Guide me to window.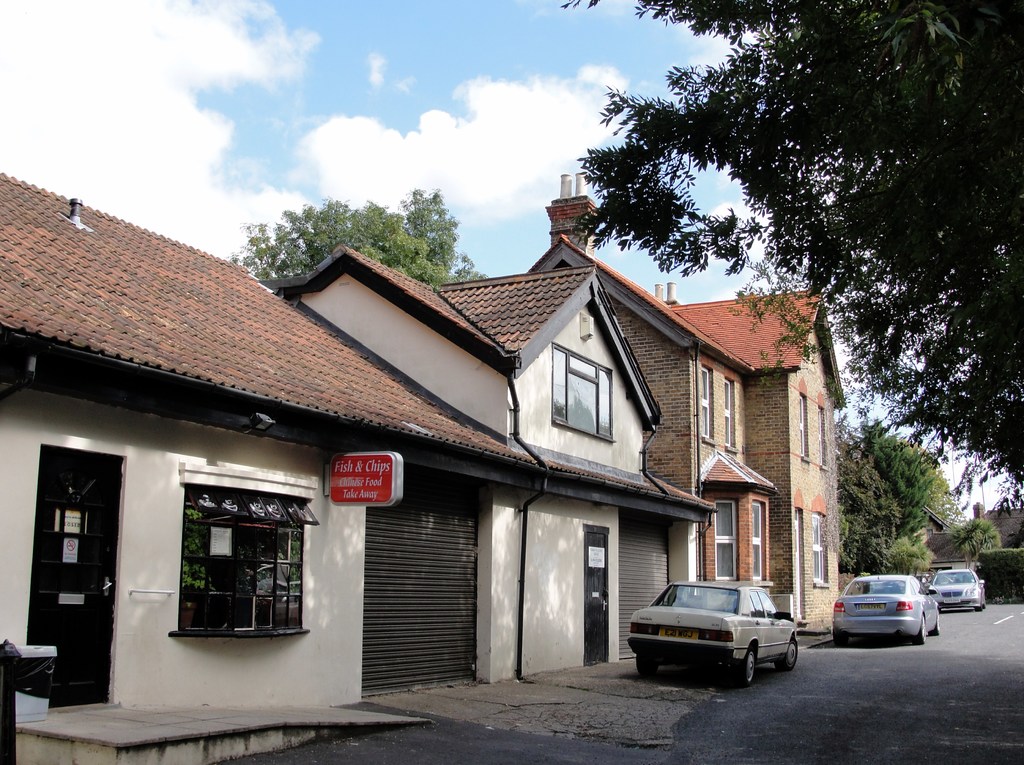
Guidance: rect(711, 499, 740, 579).
